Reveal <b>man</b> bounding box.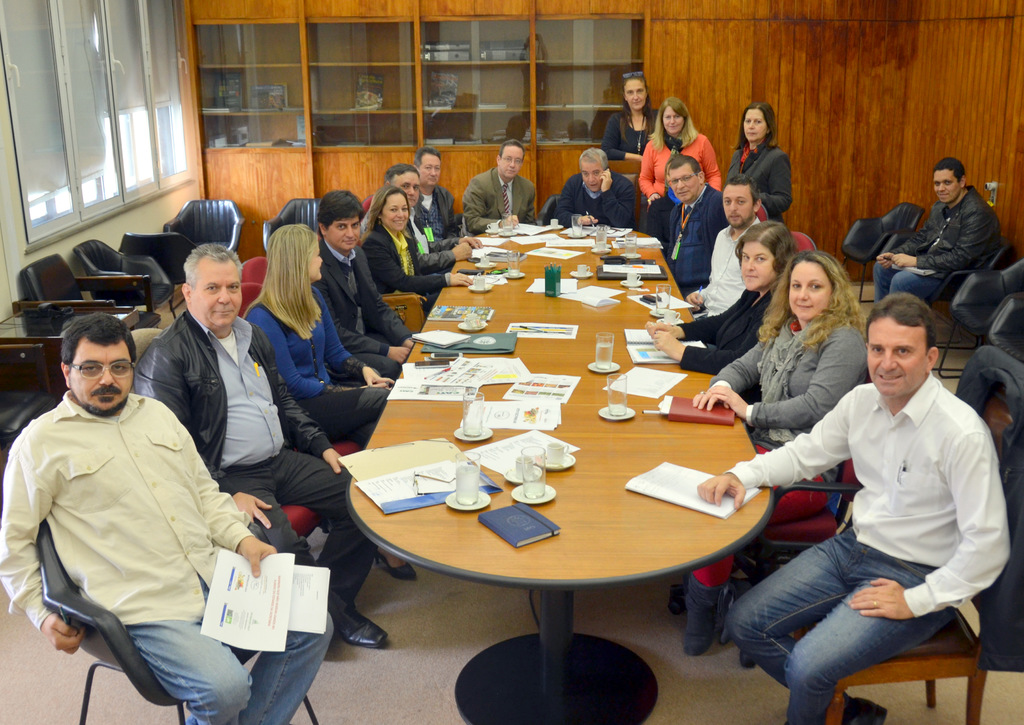
Revealed: box=[0, 310, 330, 724].
